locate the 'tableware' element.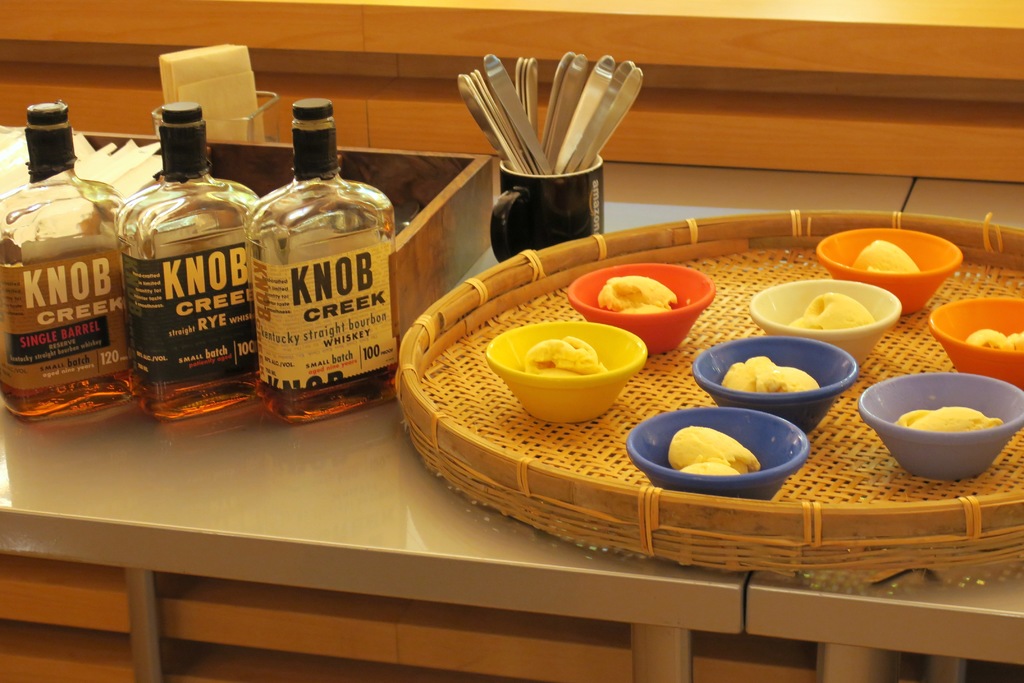
Element bbox: region(484, 319, 646, 423).
